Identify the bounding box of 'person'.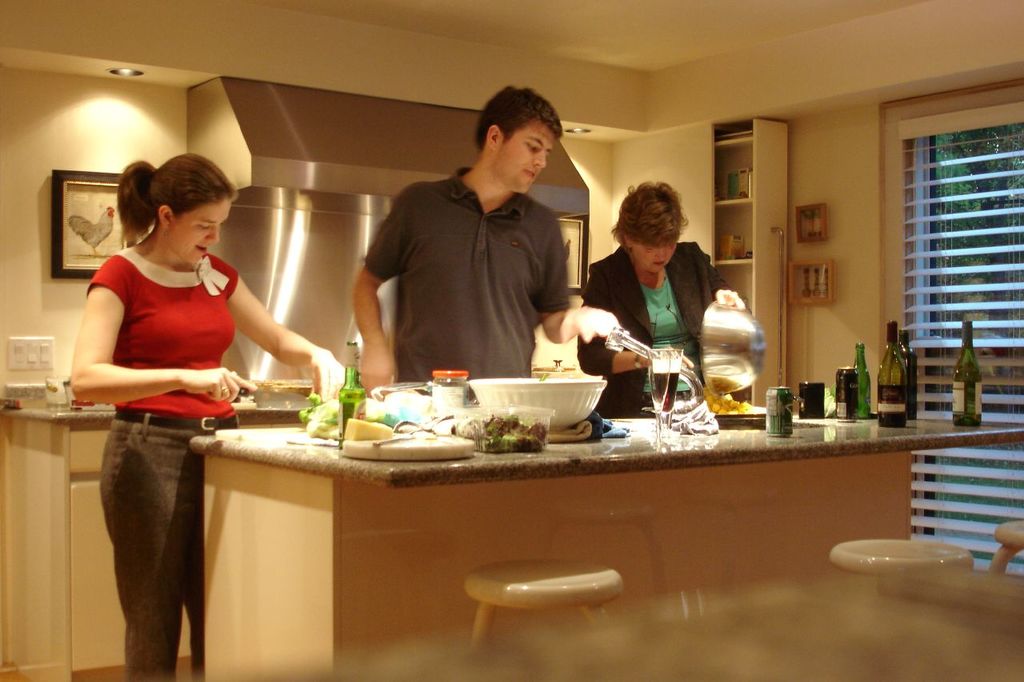
bbox=(576, 178, 742, 414).
